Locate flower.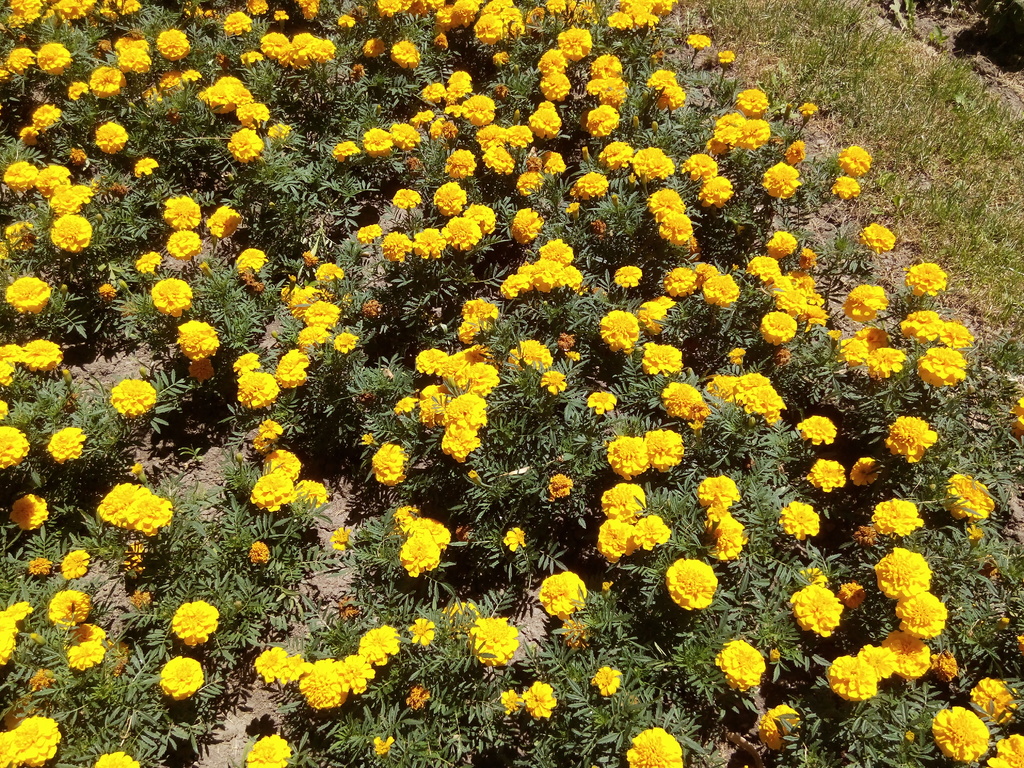
Bounding box: box(765, 278, 822, 333).
